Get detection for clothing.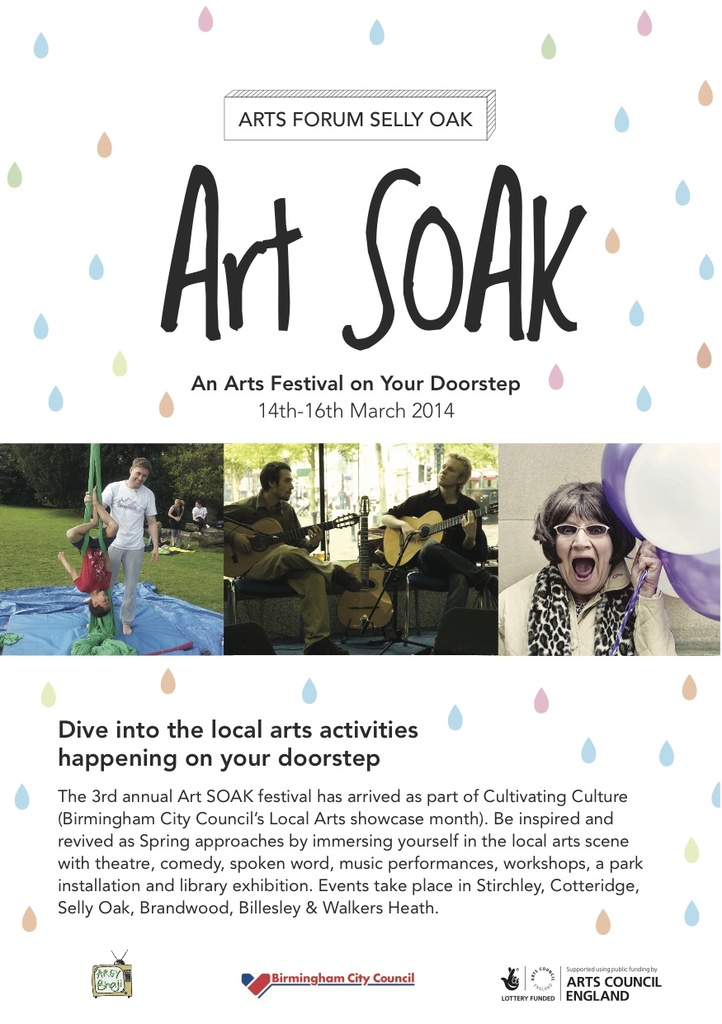
Detection: 96, 485, 158, 625.
